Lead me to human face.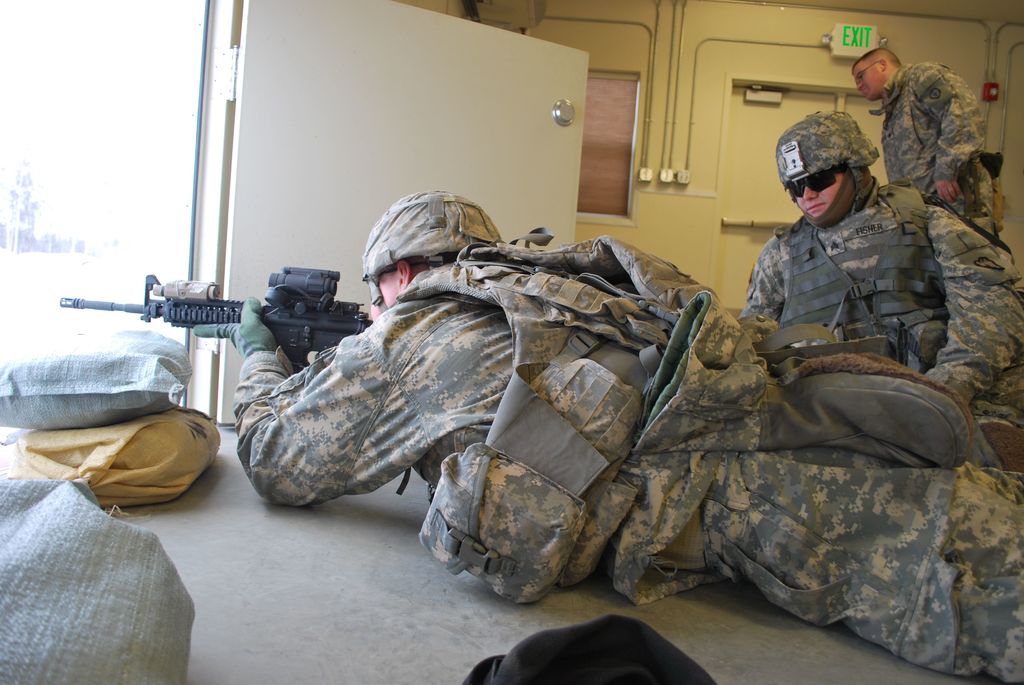
Lead to pyautogui.locateOnScreen(787, 164, 842, 216).
